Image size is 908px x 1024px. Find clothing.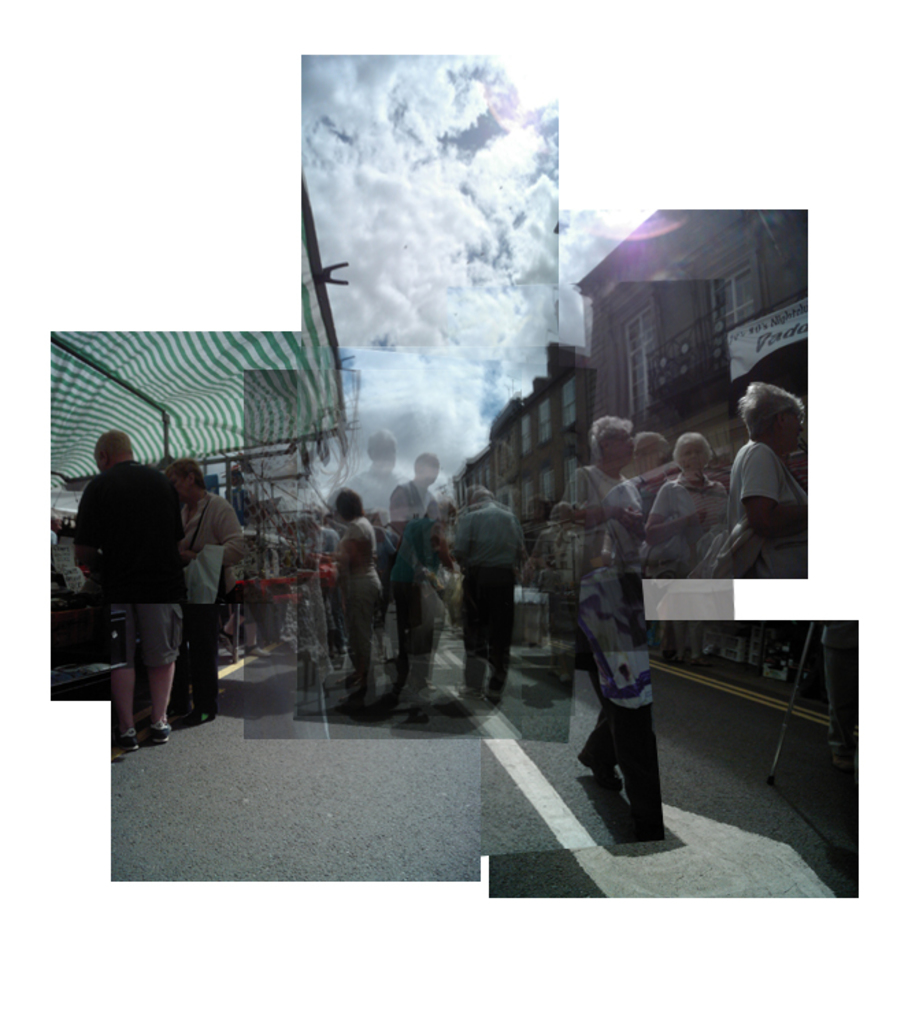
box(341, 517, 385, 678).
